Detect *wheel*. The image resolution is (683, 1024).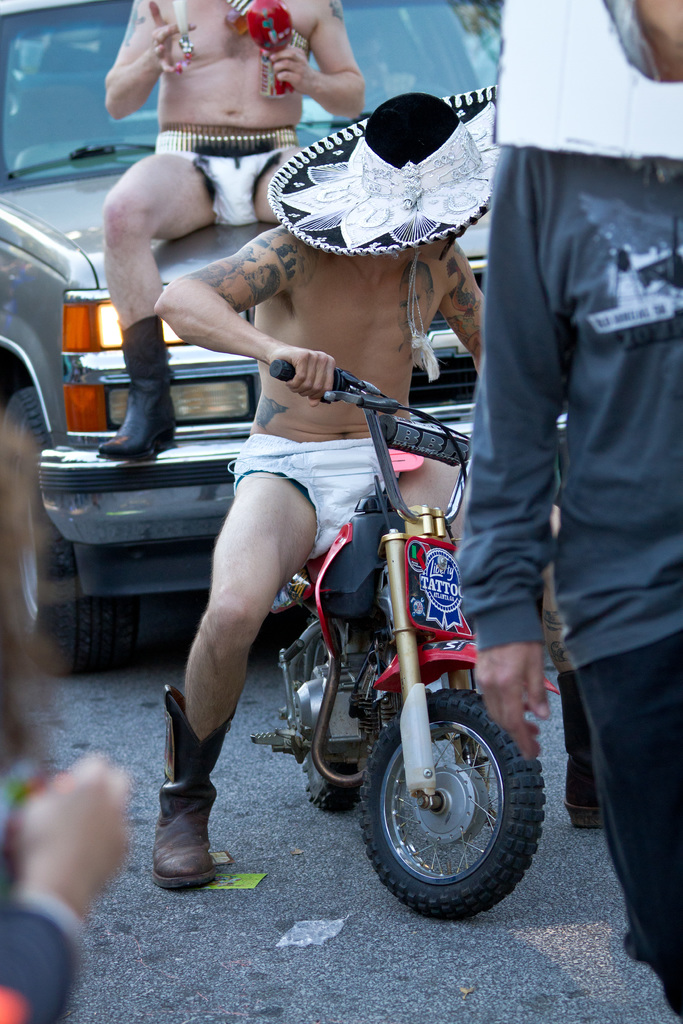
box=[349, 83, 456, 115].
